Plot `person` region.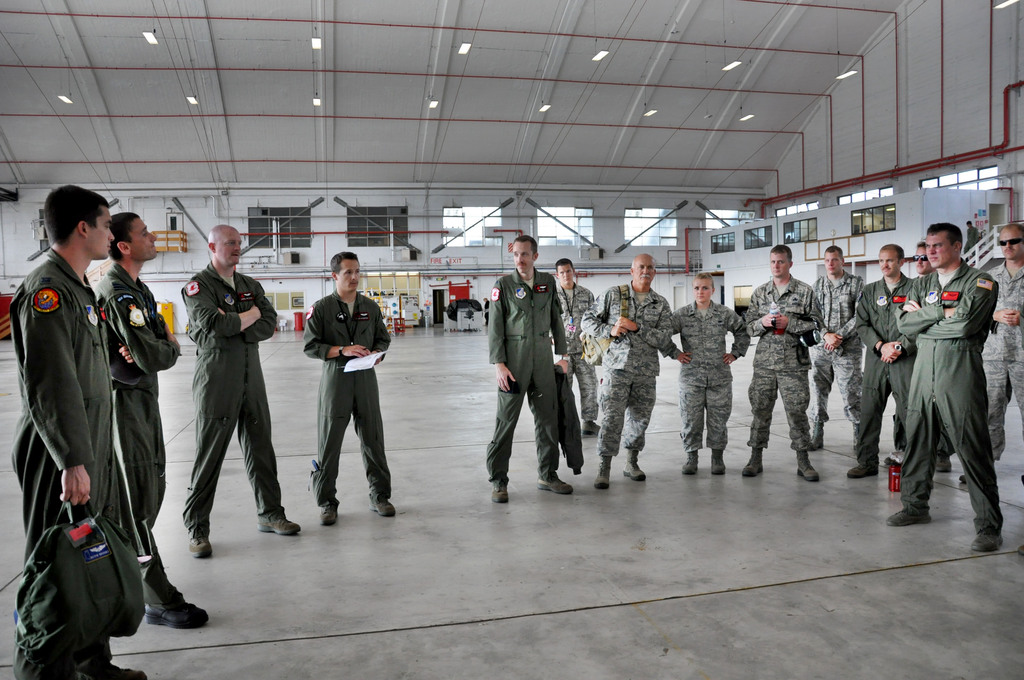
Plotted at crop(545, 255, 598, 435).
